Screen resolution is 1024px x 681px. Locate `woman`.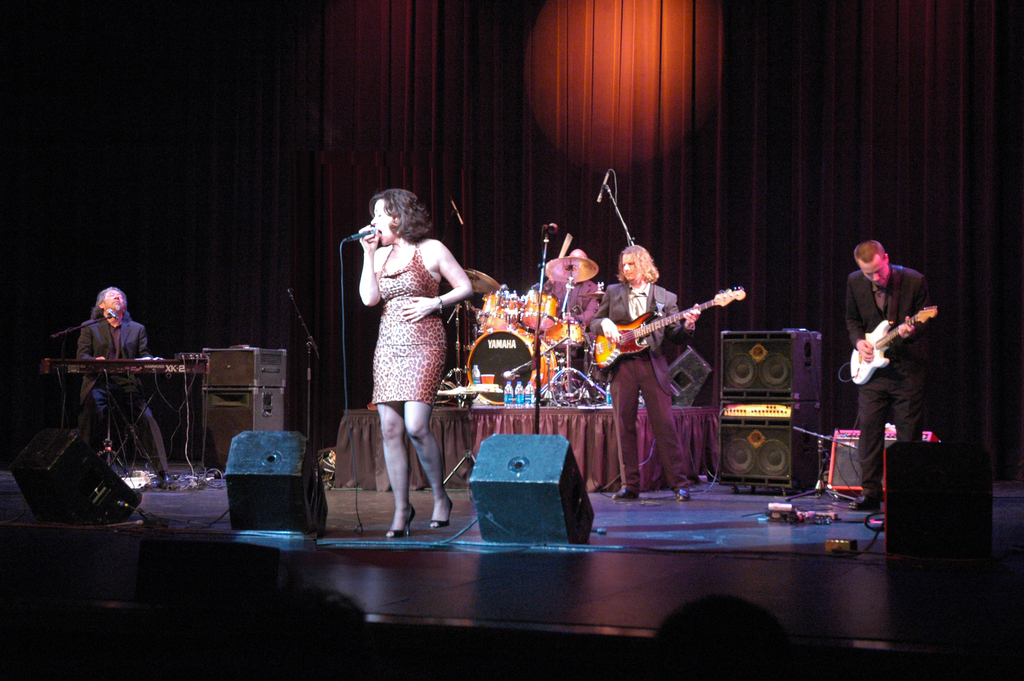
bbox(337, 180, 481, 513).
